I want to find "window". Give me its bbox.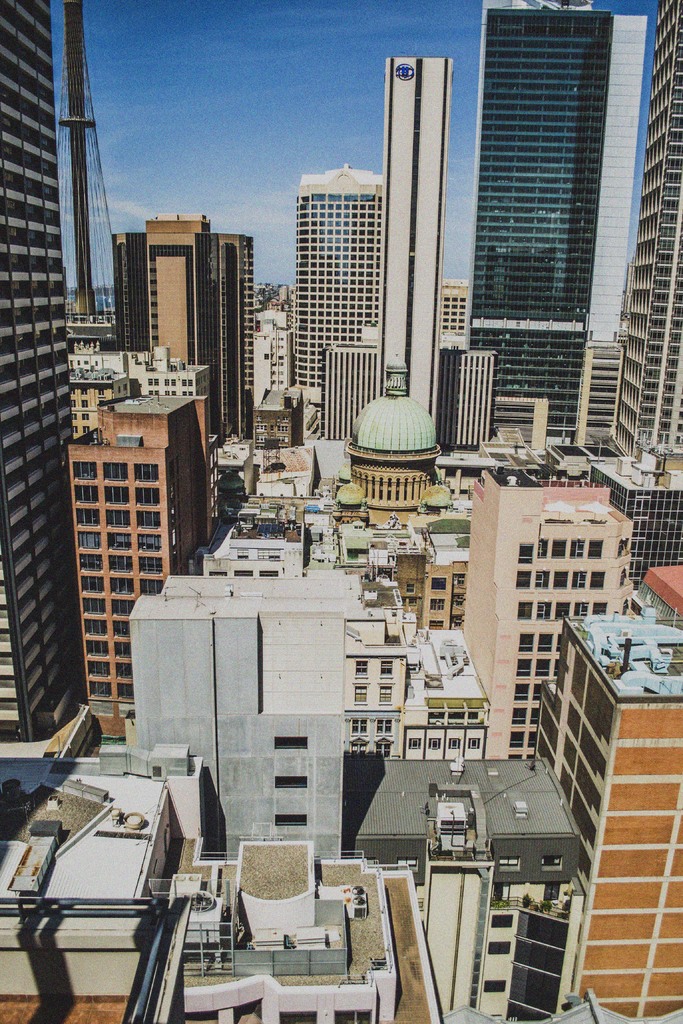
<region>589, 538, 602, 561</region>.
